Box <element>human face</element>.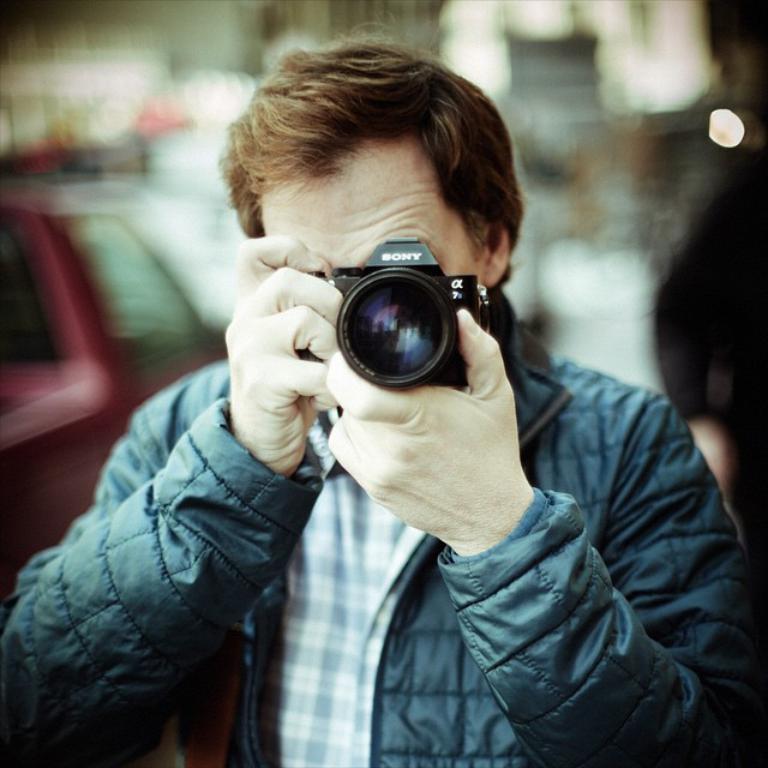
pyautogui.locateOnScreen(260, 133, 485, 425).
